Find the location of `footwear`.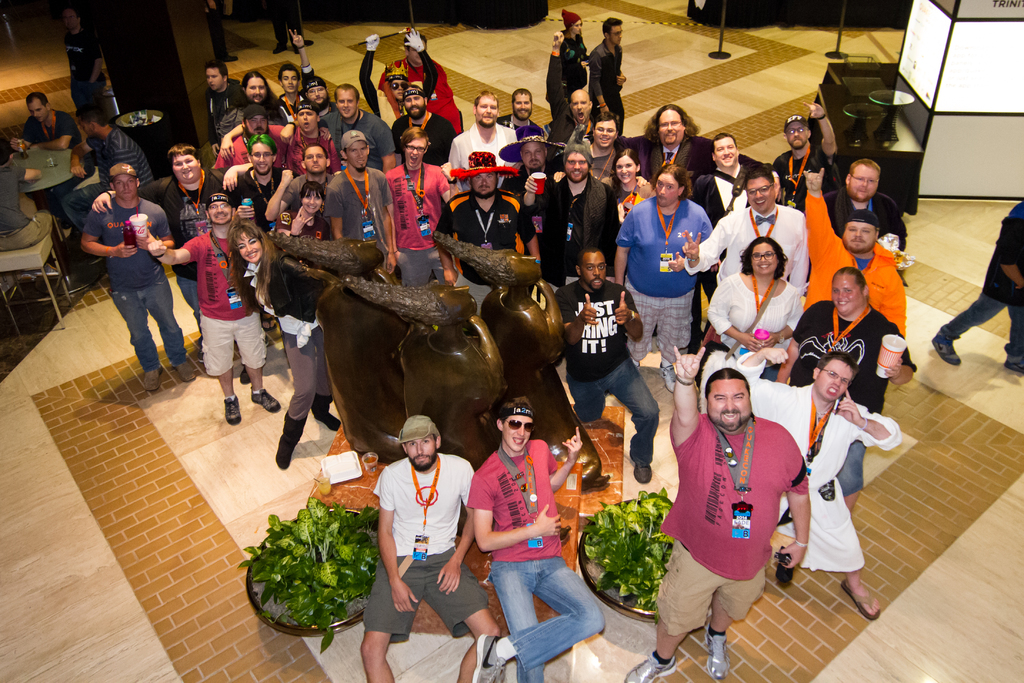
Location: select_region(142, 370, 159, 393).
